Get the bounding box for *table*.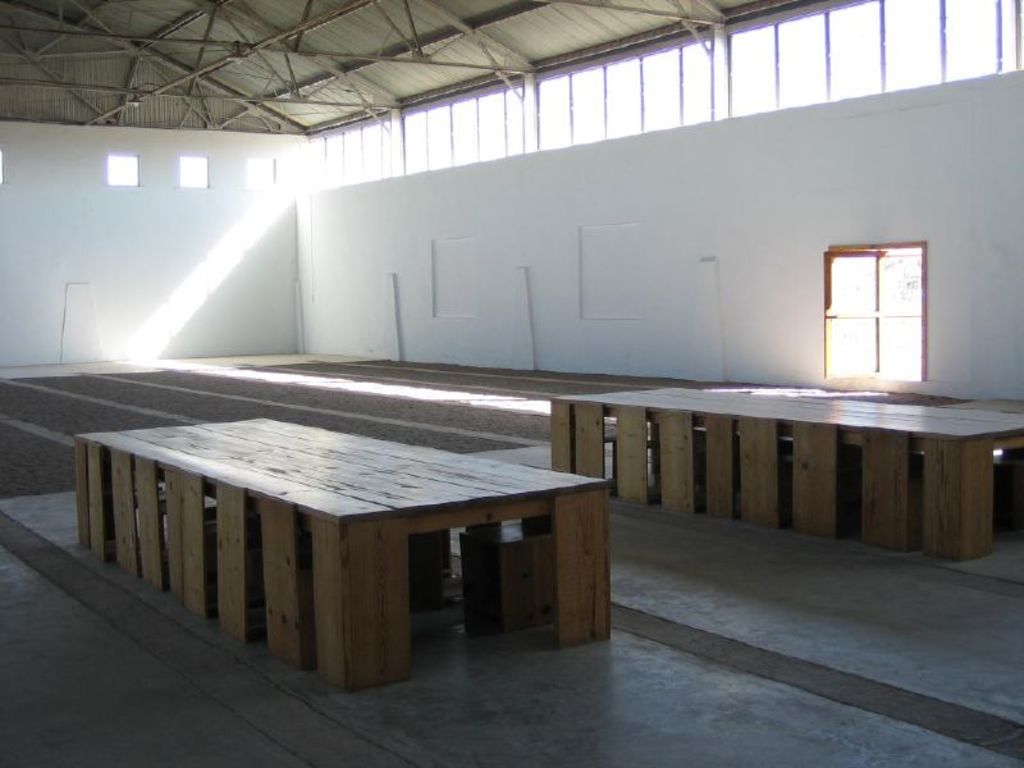
<region>73, 412, 616, 690</region>.
